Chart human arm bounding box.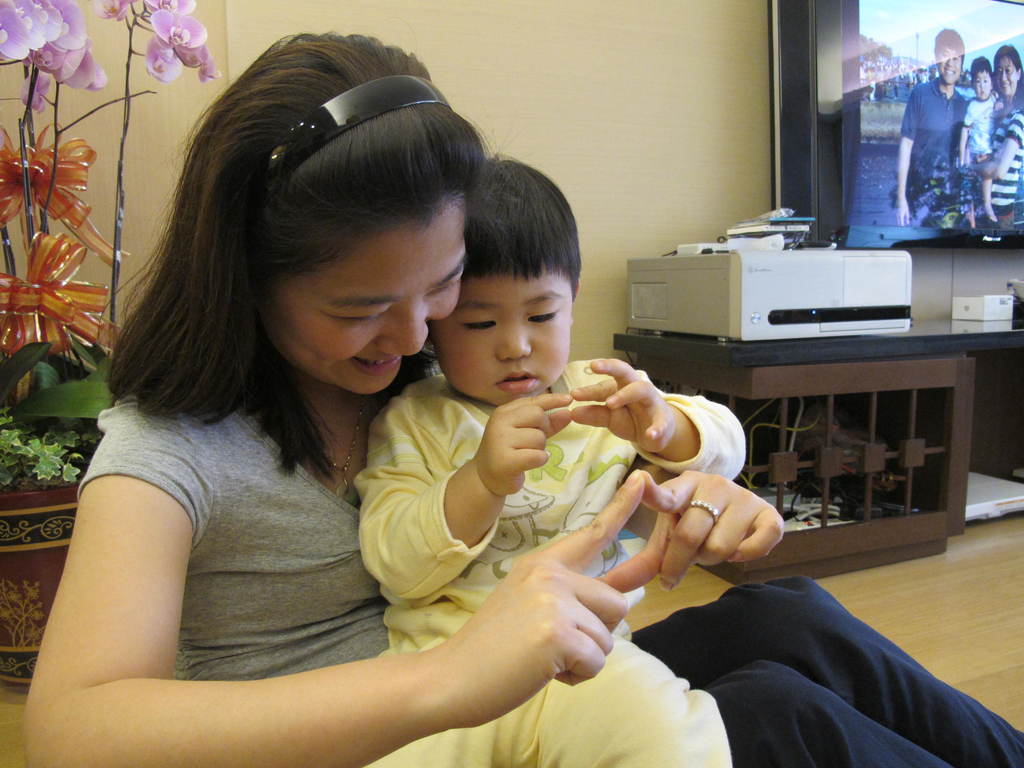
Charted: left=88, top=445, right=678, bottom=748.
